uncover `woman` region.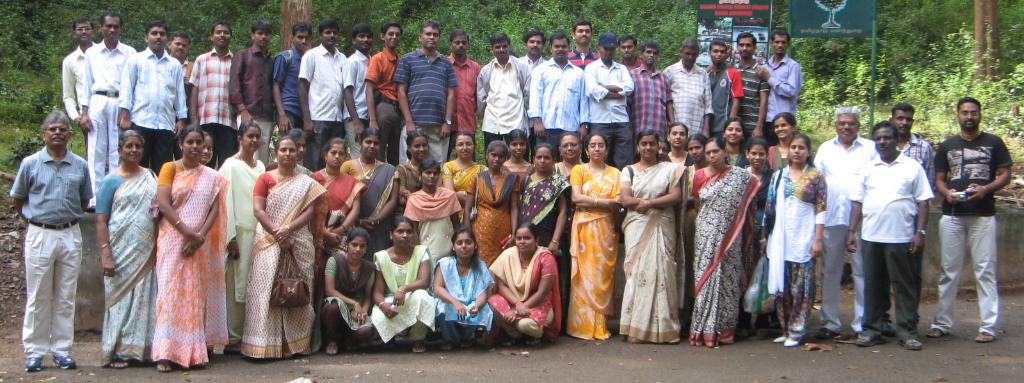
Uncovered: rect(340, 127, 400, 256).
